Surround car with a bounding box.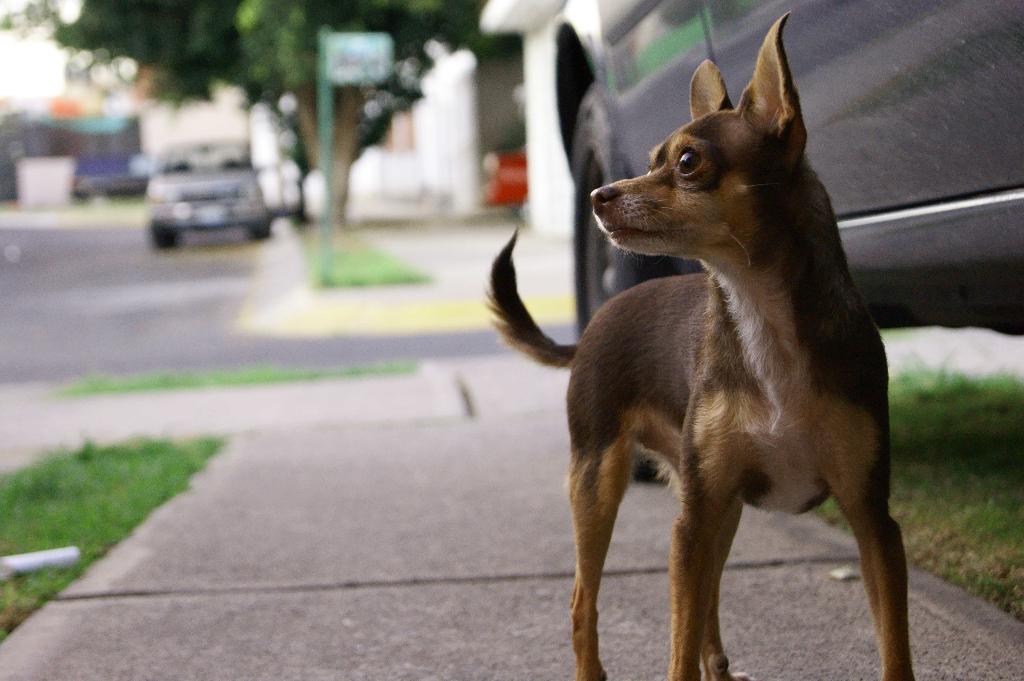
<region>143, 145, 275, 255</region>.
